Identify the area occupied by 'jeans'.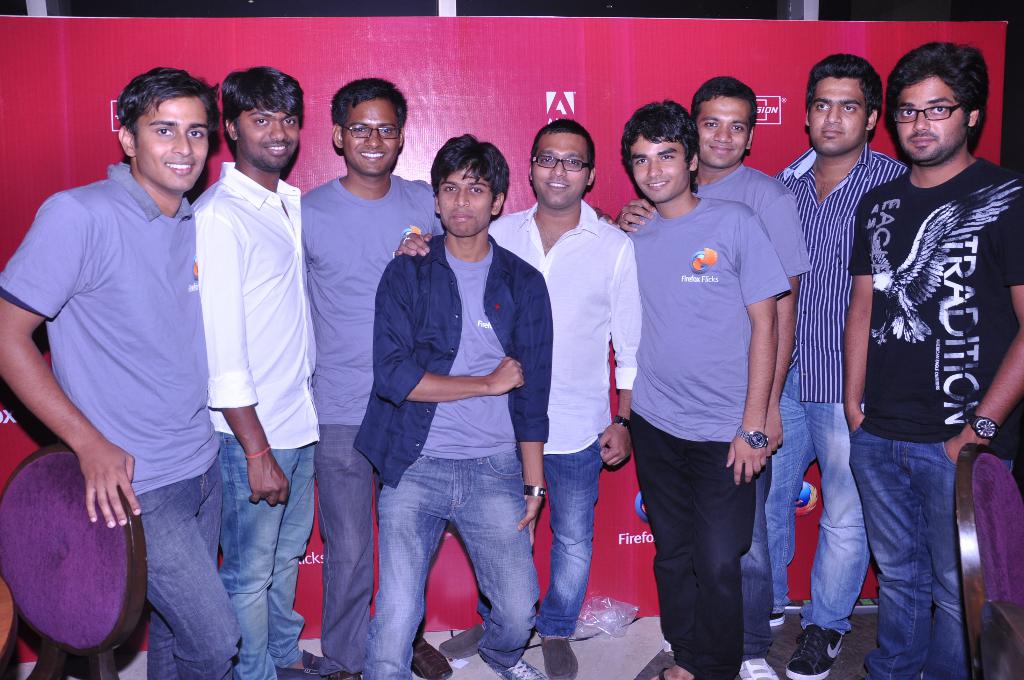
Area: (x1=365, y1=440, x2=556, y2=669).
